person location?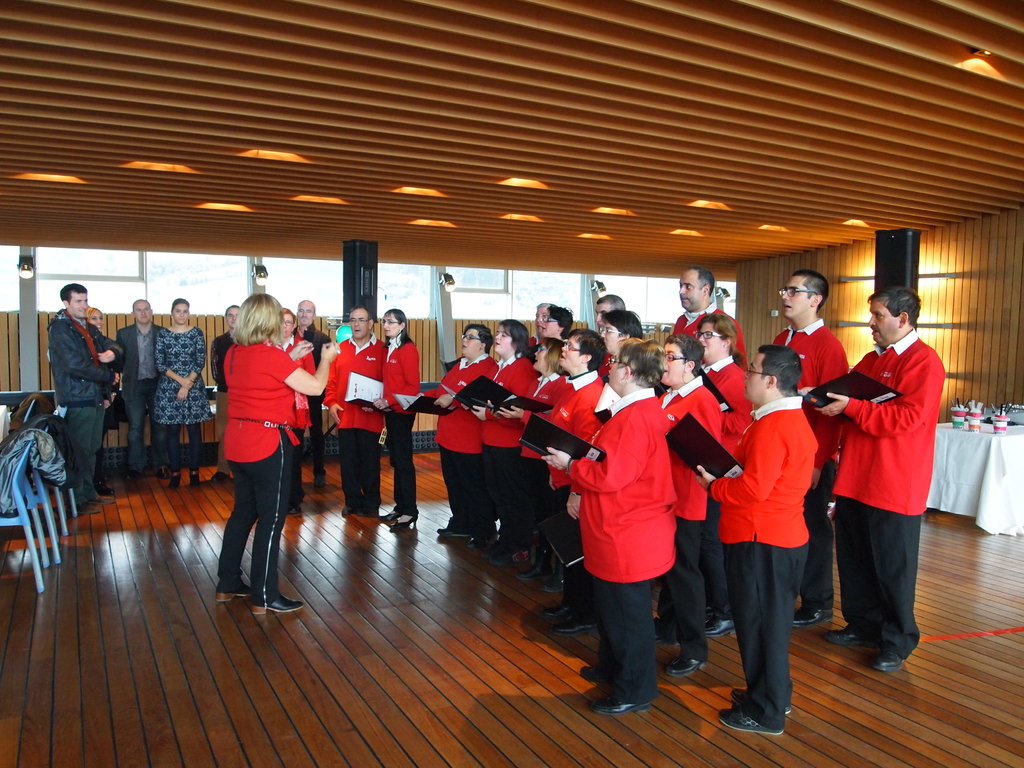
(left=224, top=292, right=342, bottom=615)
